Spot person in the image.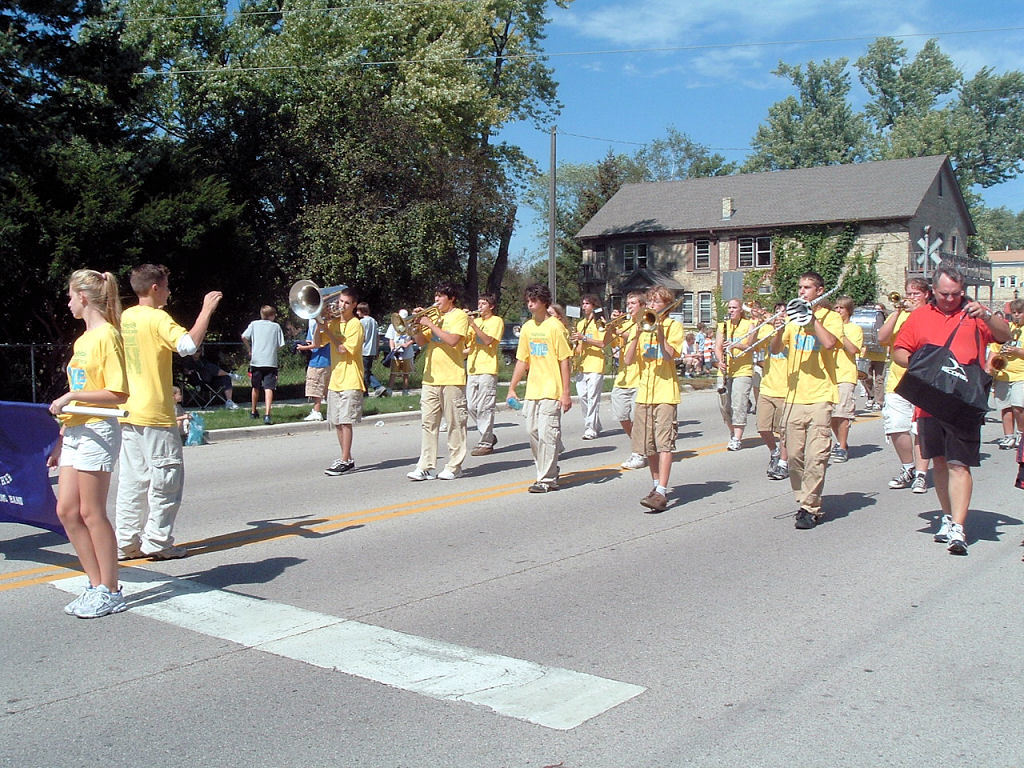
person found at pyautogui.locateOnScreen(383, 306, 414, 395).
